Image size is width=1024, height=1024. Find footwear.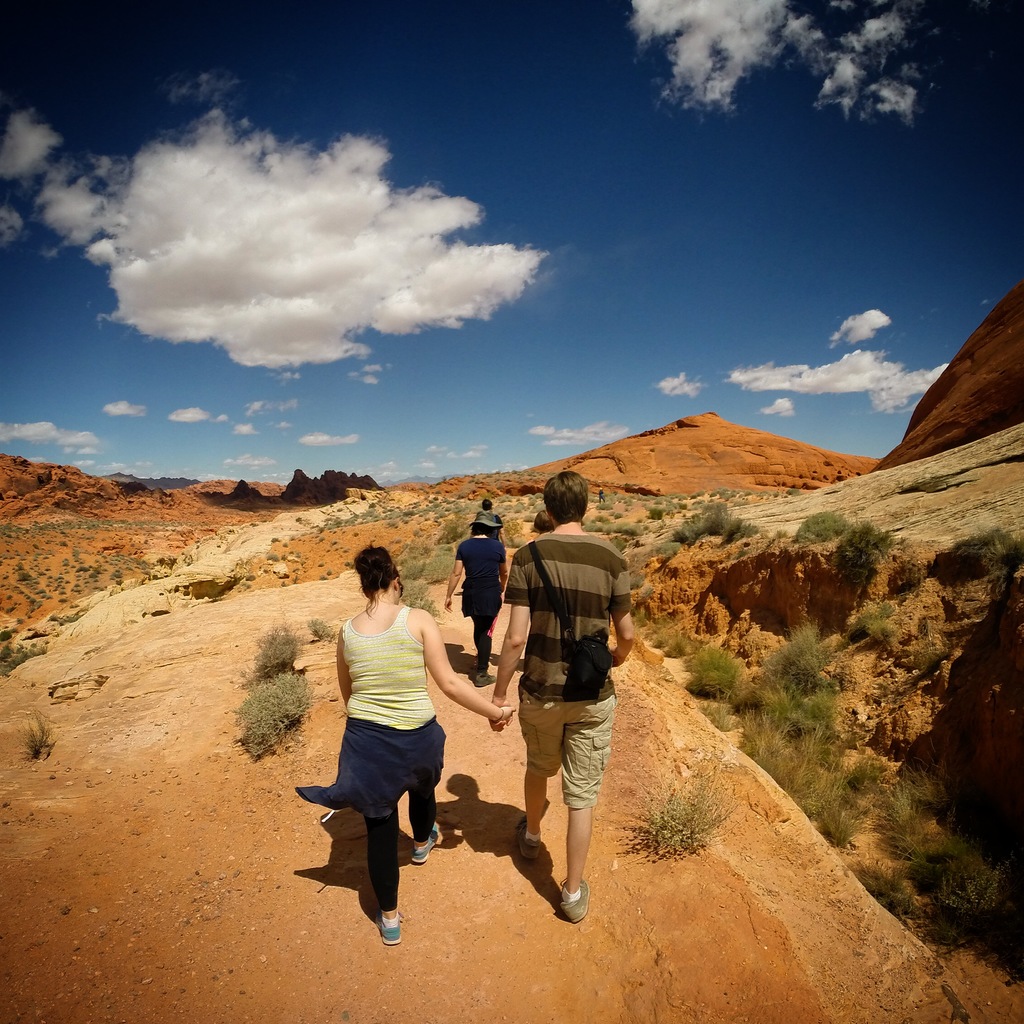
detection(557, 874, 593, 922).
